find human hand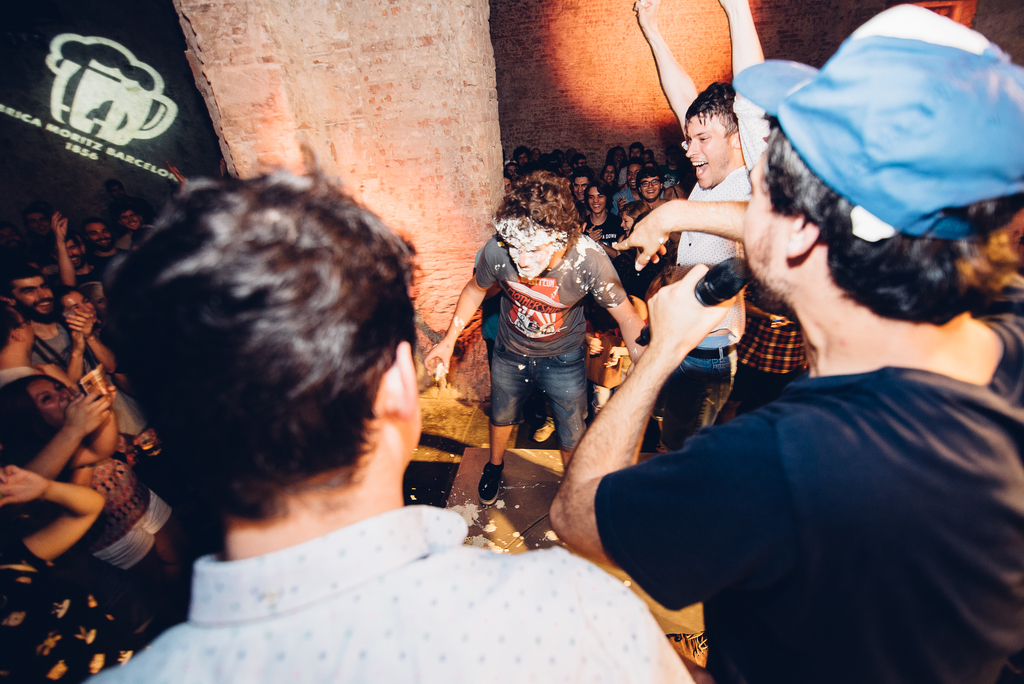
<region>588, 228, 605, 242</region>
